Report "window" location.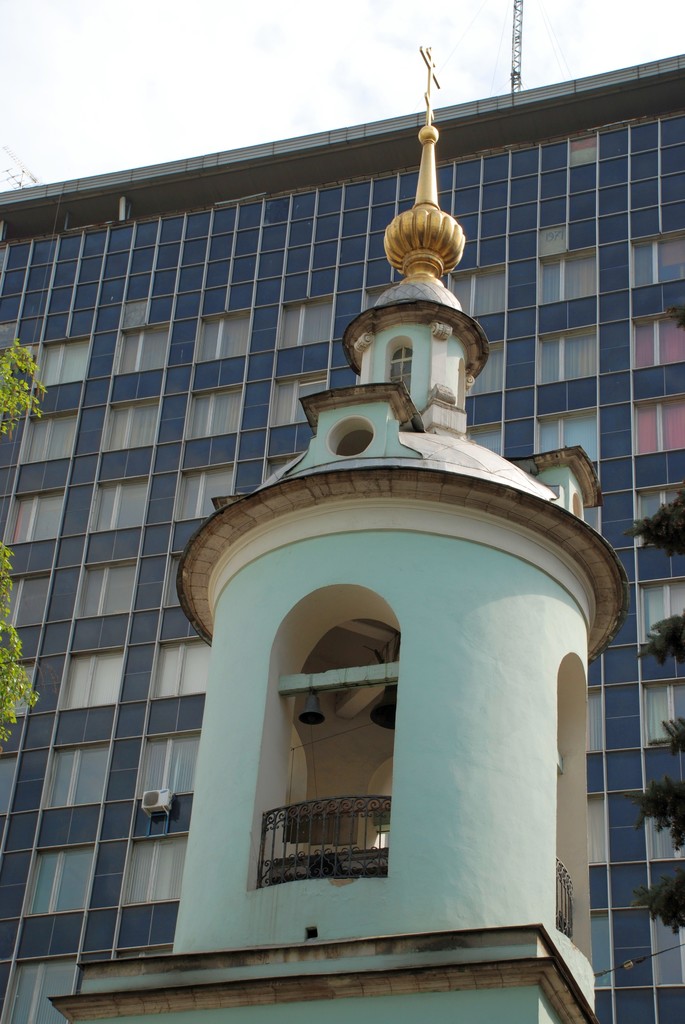
Report: bbox(632, 308, 684, 370).
